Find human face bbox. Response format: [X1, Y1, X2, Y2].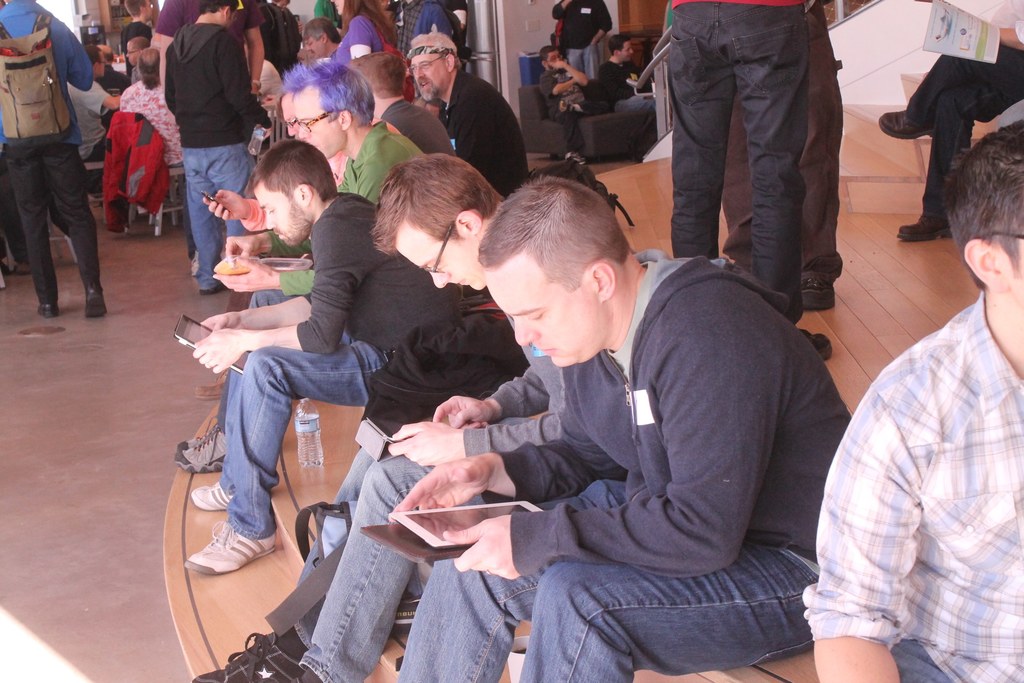
[307, 40, 324, 60].
